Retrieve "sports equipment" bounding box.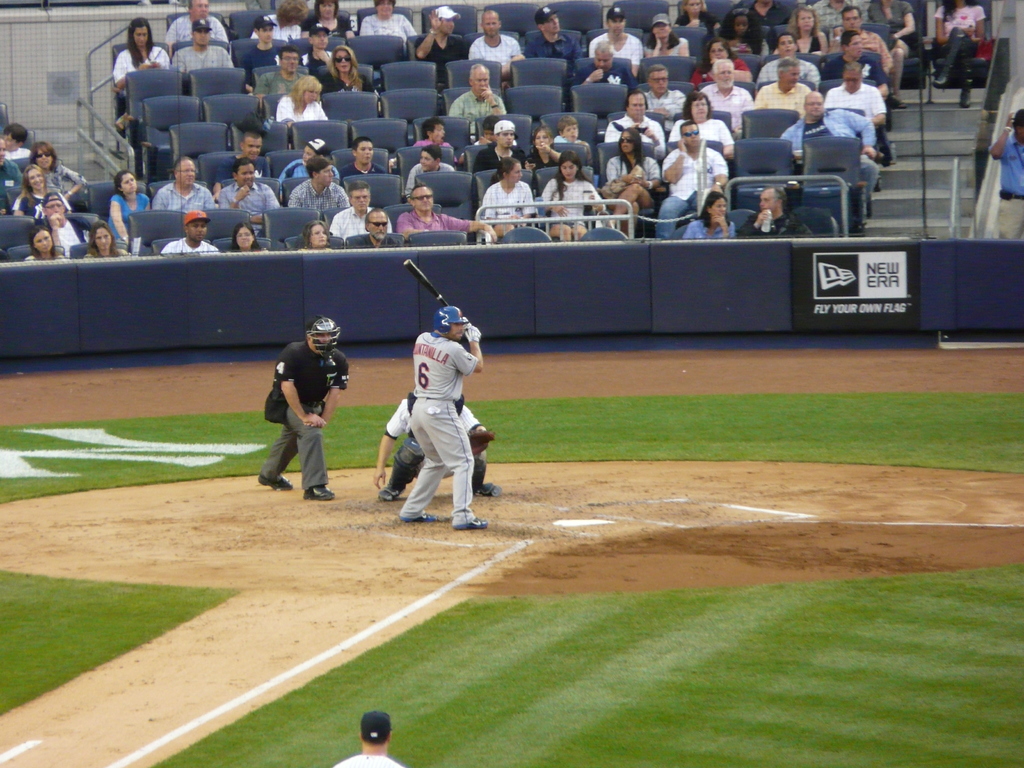
Bounding box: 257,476,294,491.
